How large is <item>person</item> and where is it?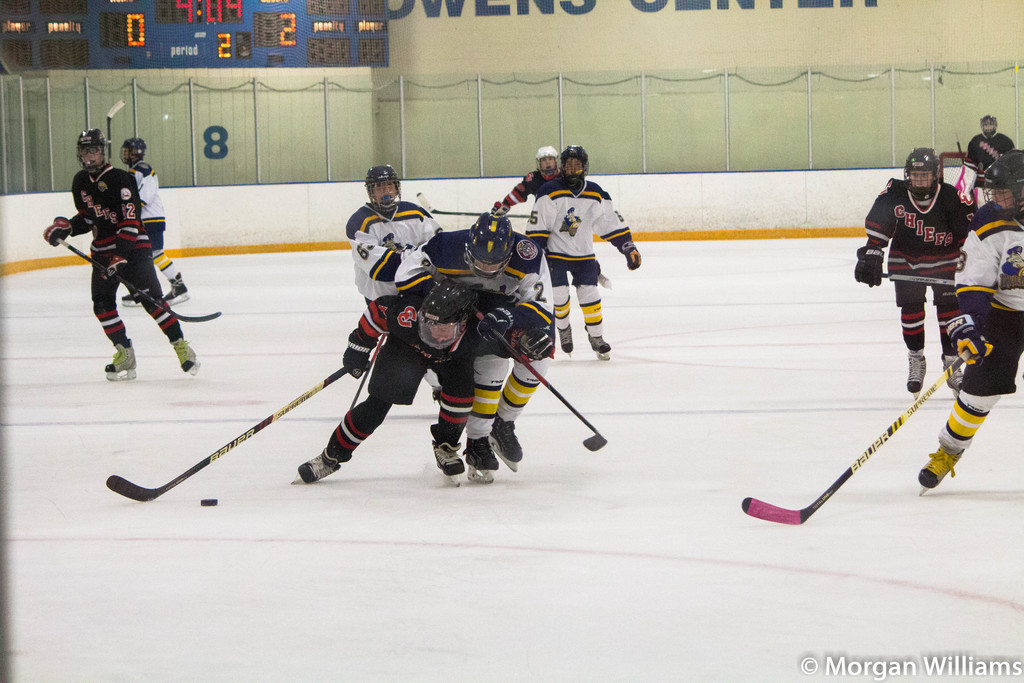
Bounding box: {"left": 337, "top": 167, "right": 451, "bottom": 420}.
